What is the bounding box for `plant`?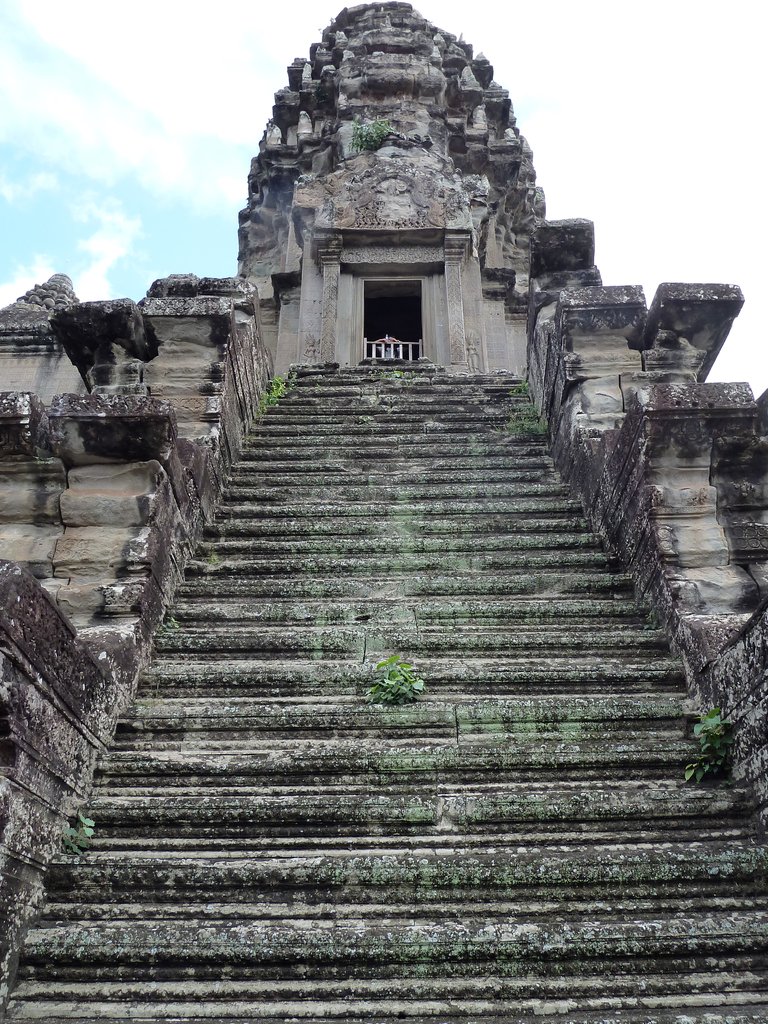
bbox=[508, 378, 534, 398].
